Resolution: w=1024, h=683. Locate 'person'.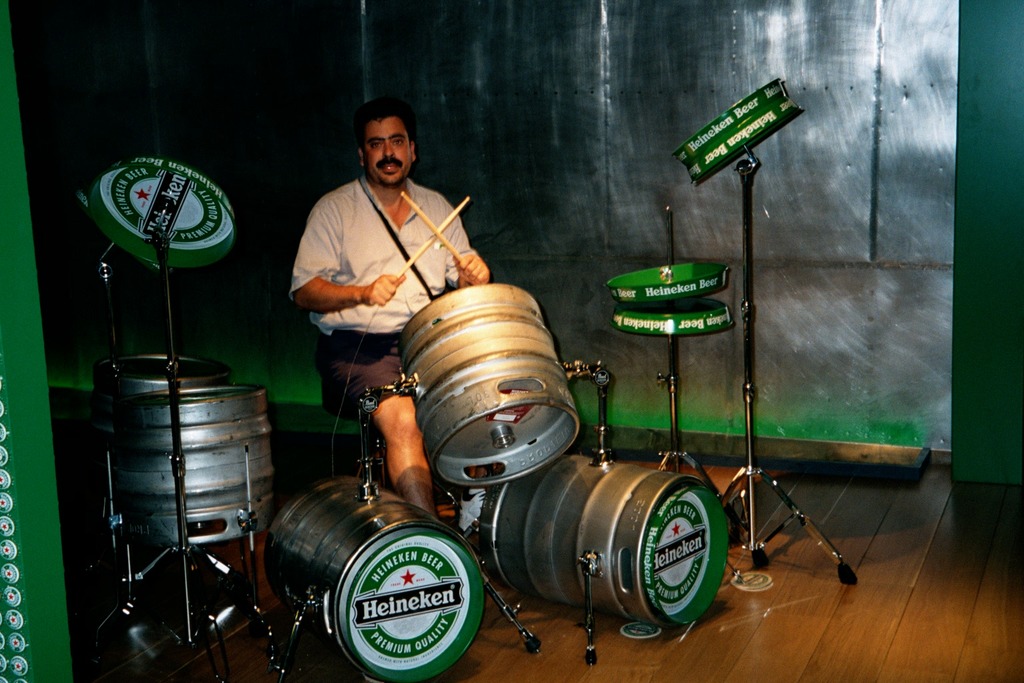
pyautogui.locateOnScreen(291, 74, 495, 460).
